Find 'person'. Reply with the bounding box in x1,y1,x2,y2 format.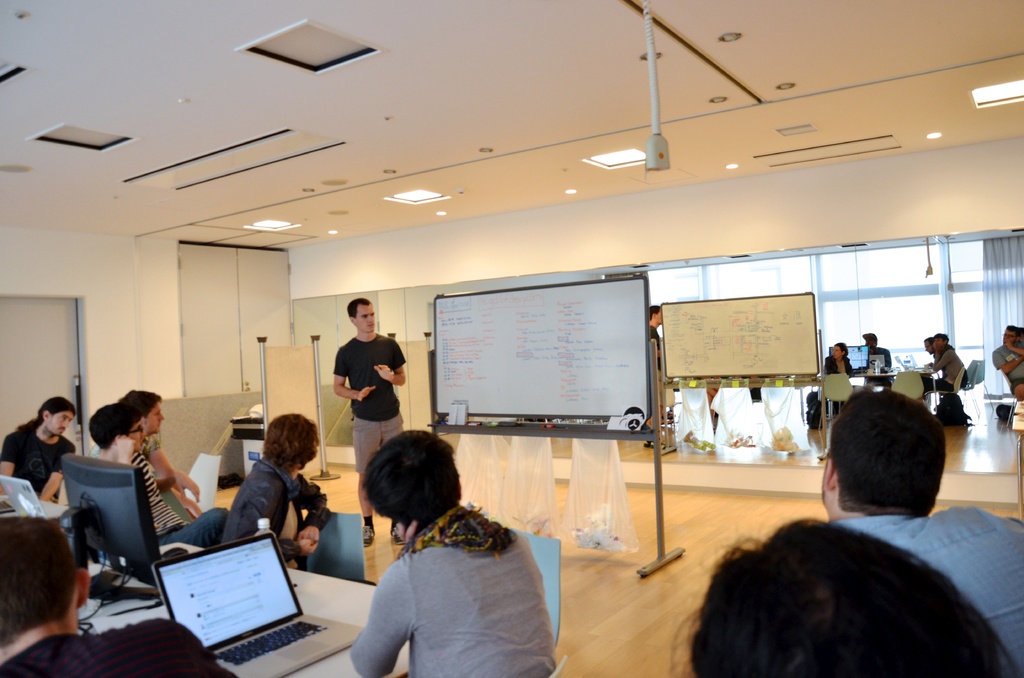
331,298,402,545.
